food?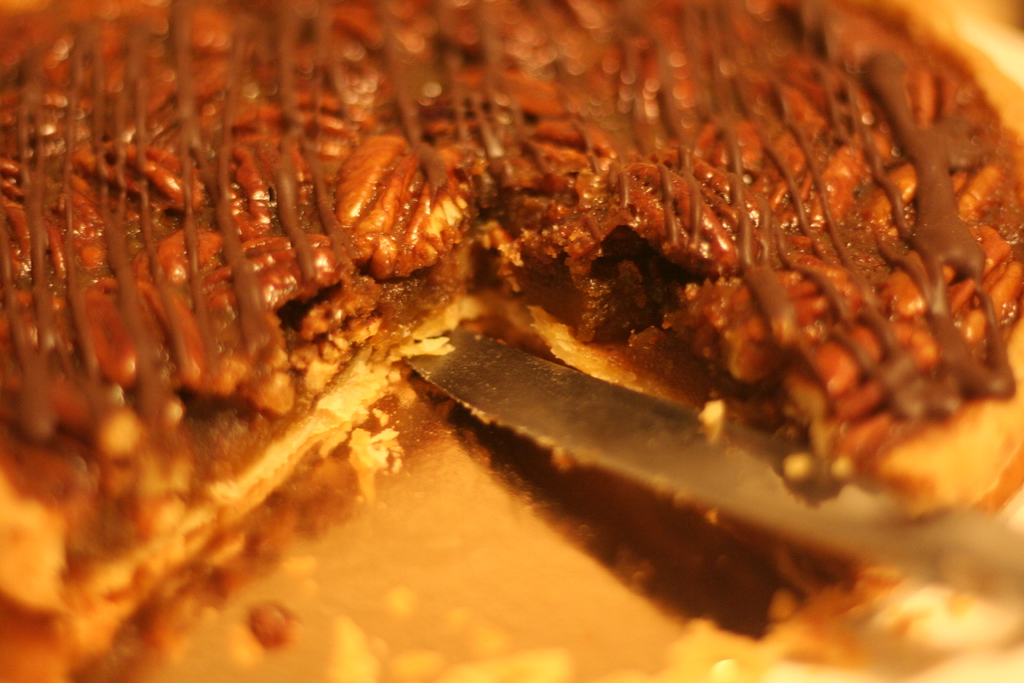
0/0/1023/682
